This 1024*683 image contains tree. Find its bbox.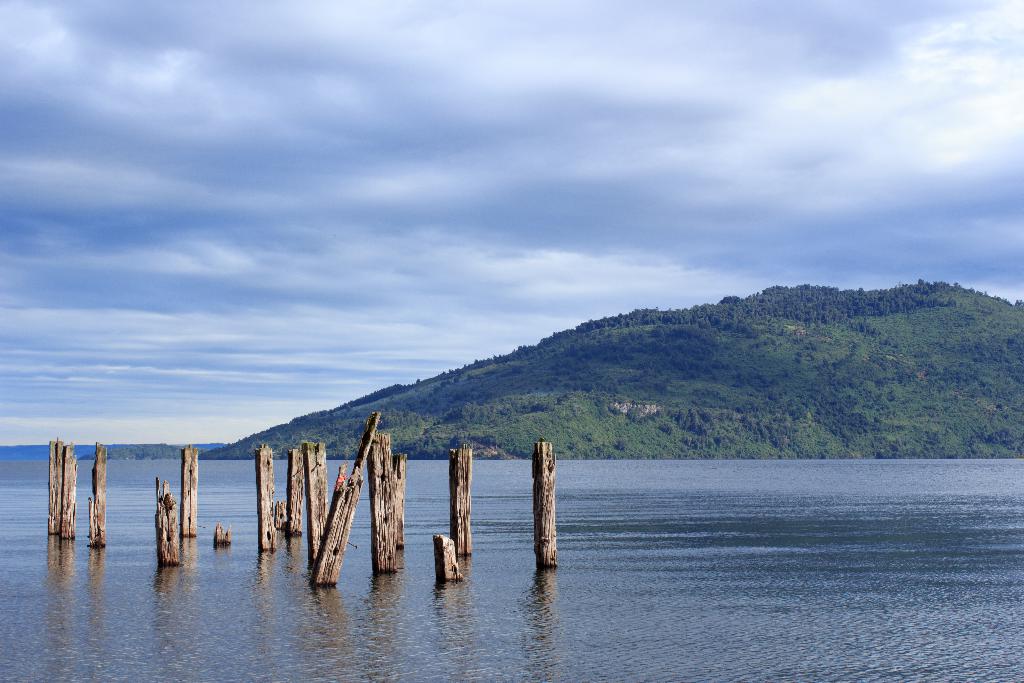
<bbox>658, 425, 673, 432</bbox>.
